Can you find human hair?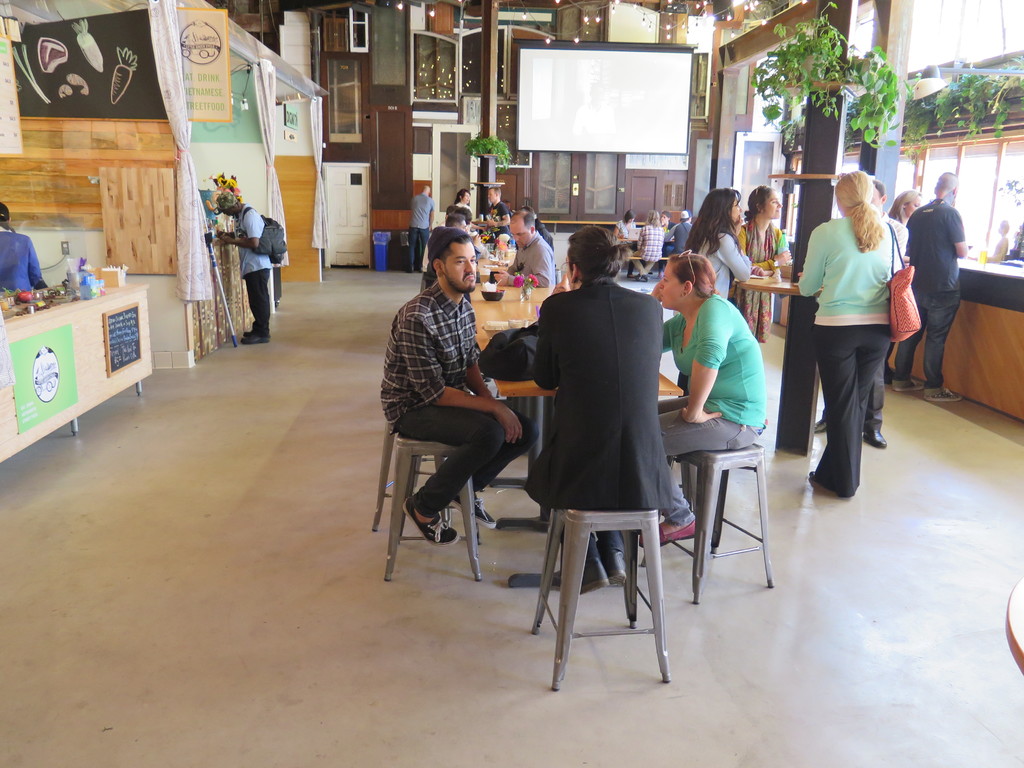
Yes, bounding box: bbox=(563, 227, 621, 288).
